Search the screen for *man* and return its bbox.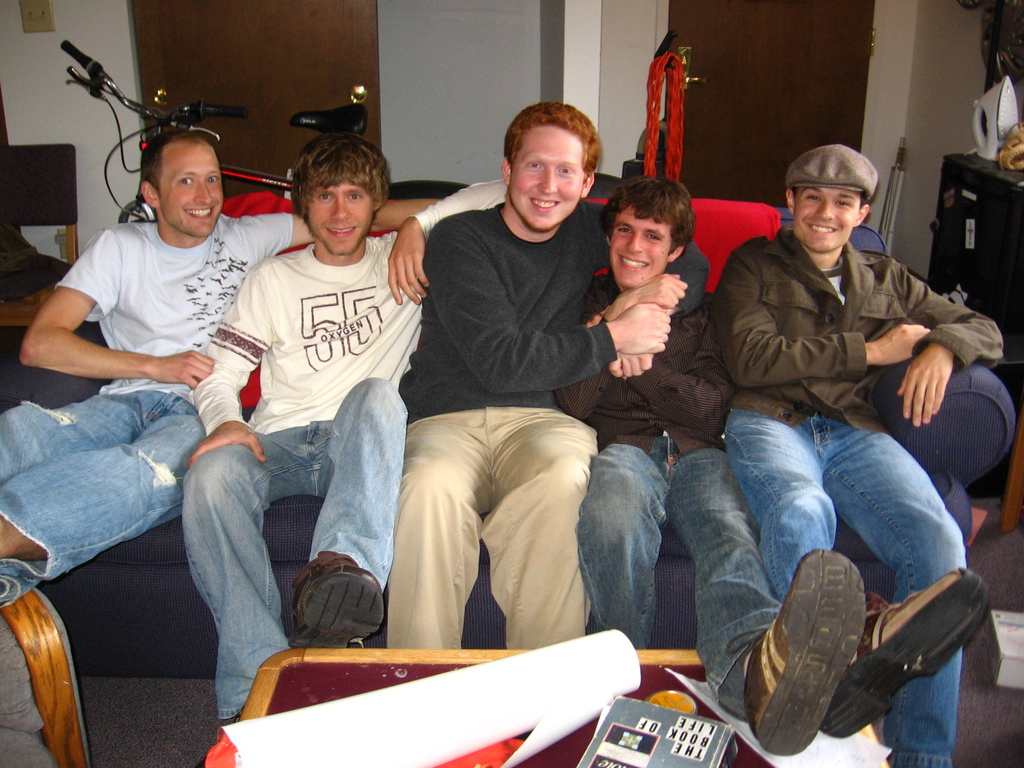
Found: 367:97:721:652.
